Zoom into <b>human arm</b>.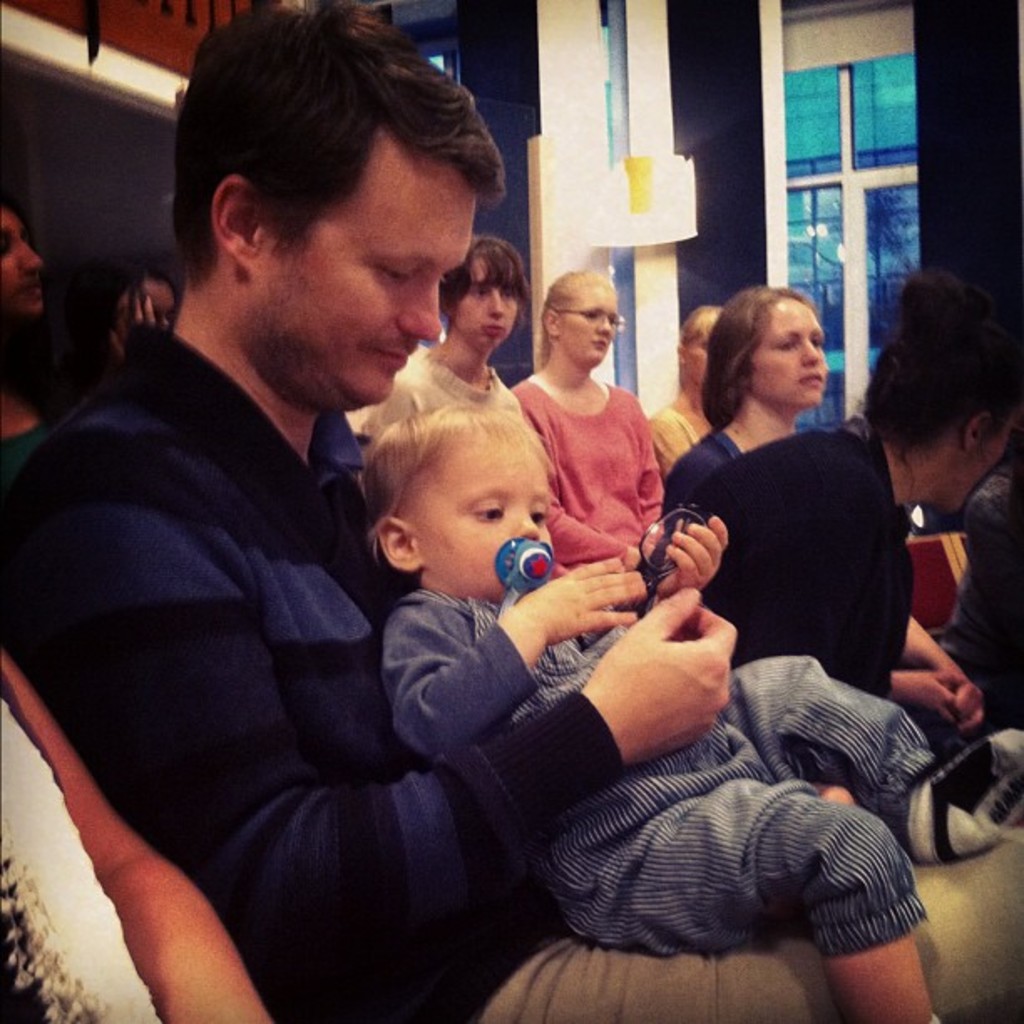
Zoom target: select_region(878, 653, 945, 723).
